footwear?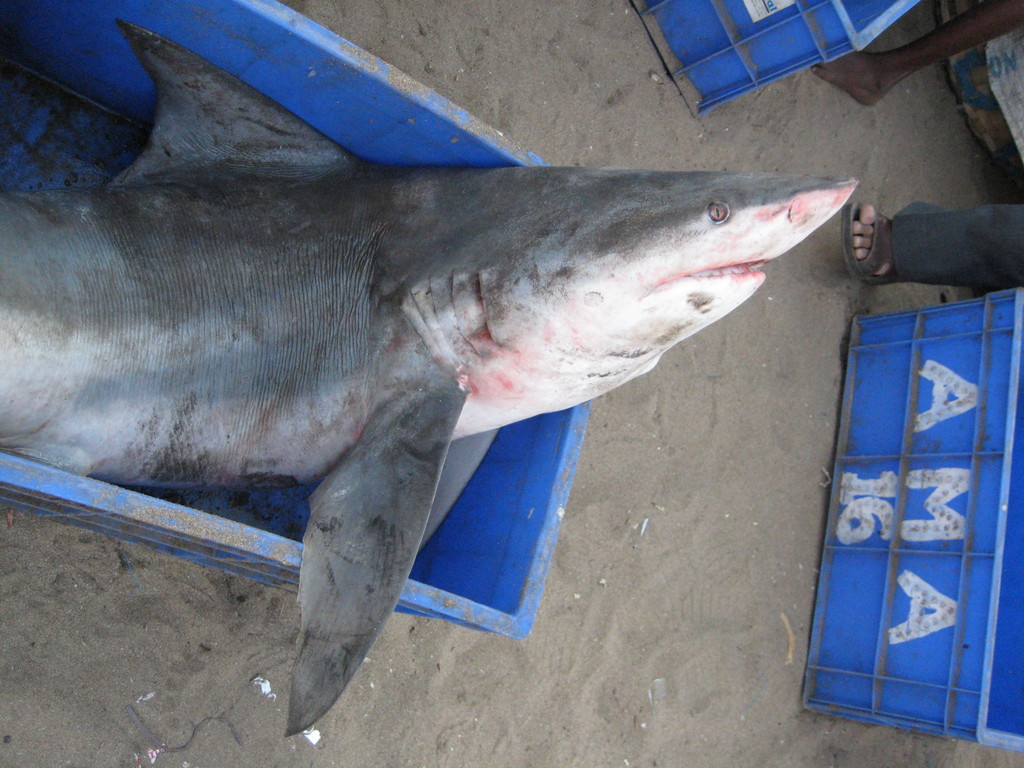
(x1=845, y1=202, x2=896, y2=283)
